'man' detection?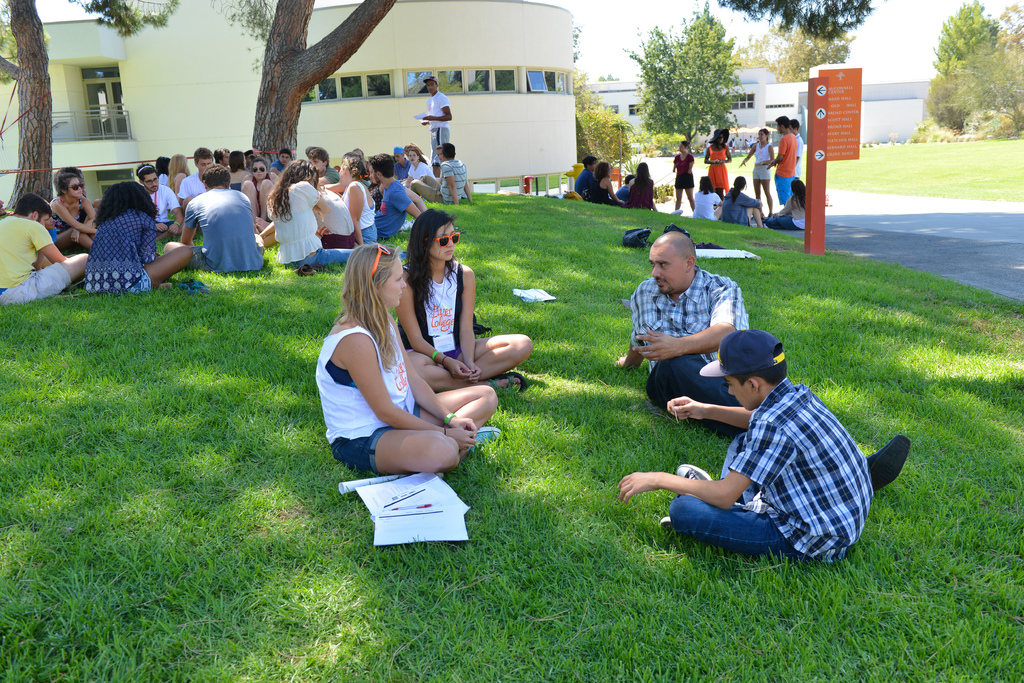
<box>413,141,474,202</box>
